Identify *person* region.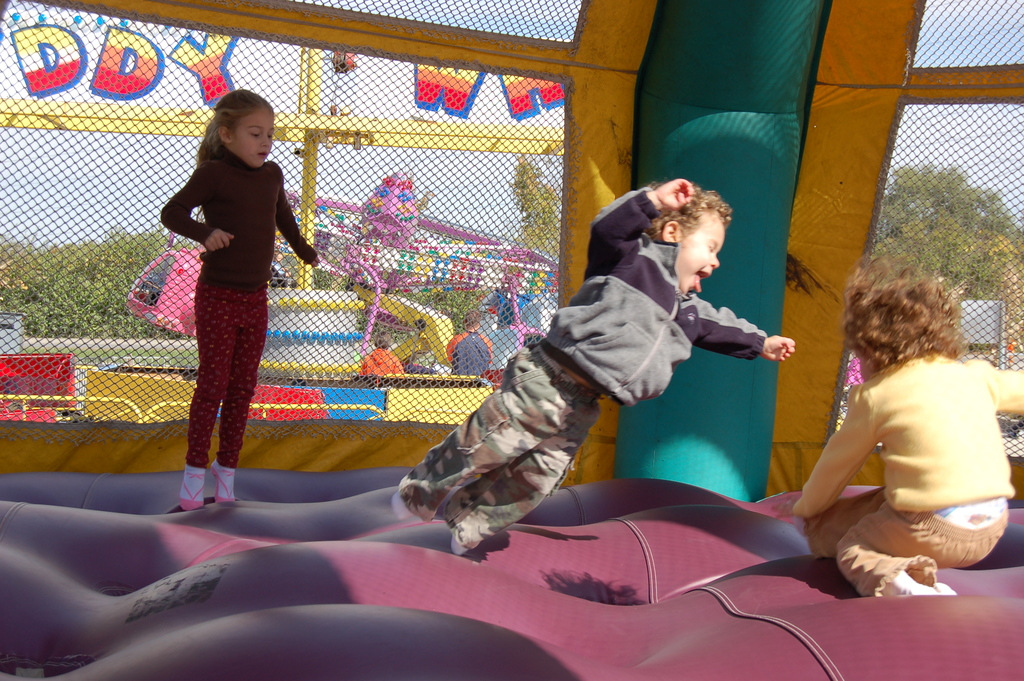
Region: pyautogui.locateOnScreen(358, 336, 408, 375).
